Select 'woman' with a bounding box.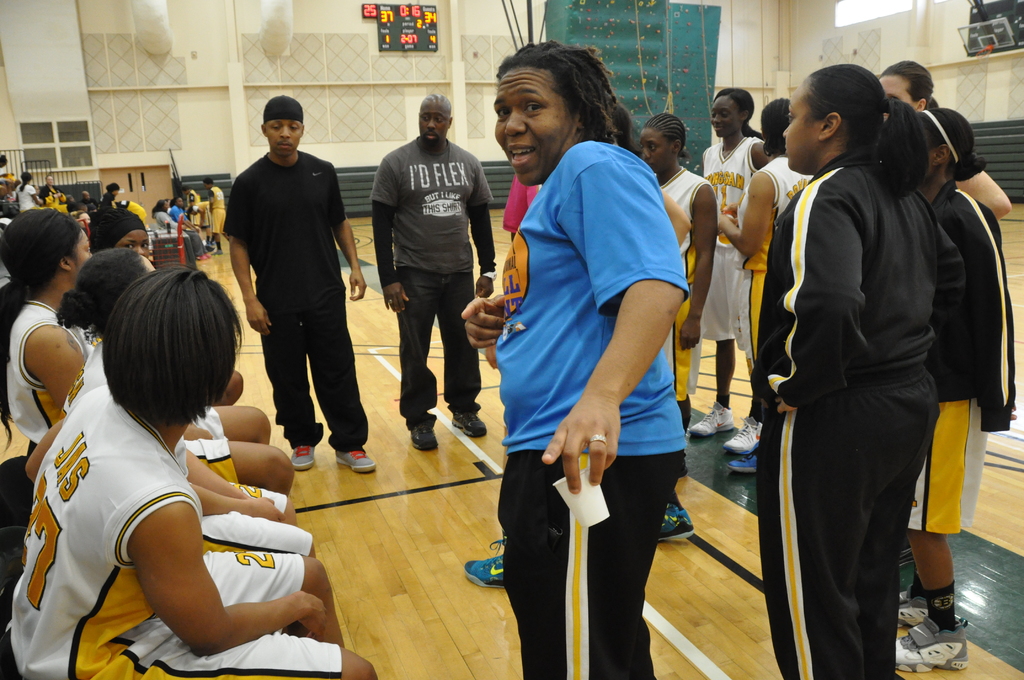
(14,172,40,211).
